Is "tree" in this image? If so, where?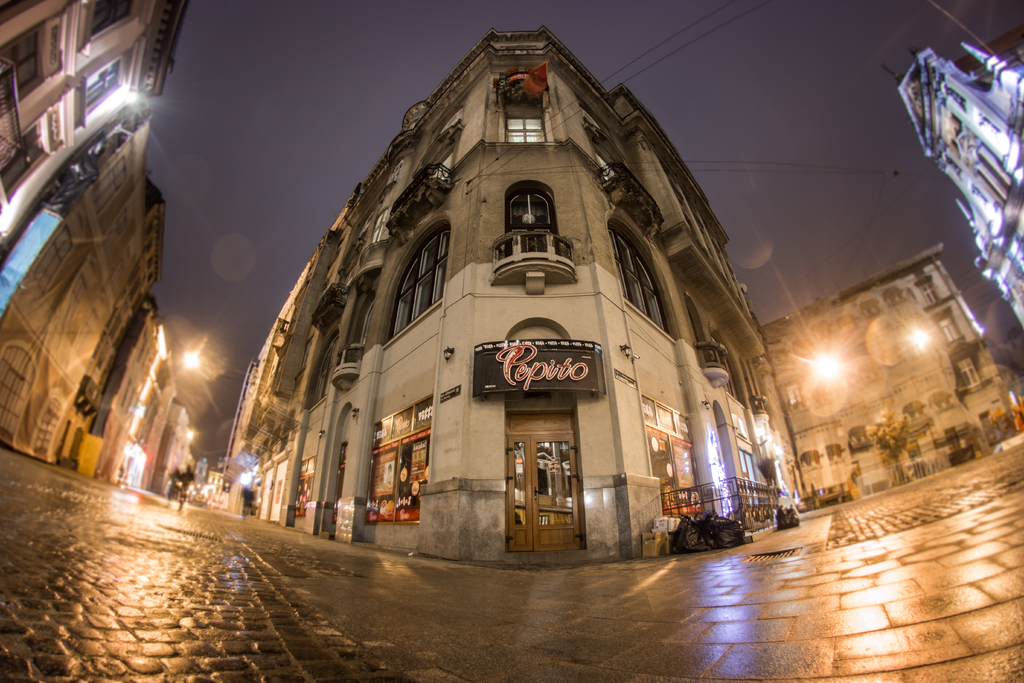
Yes, at <box>871,413,914,488</box>.
